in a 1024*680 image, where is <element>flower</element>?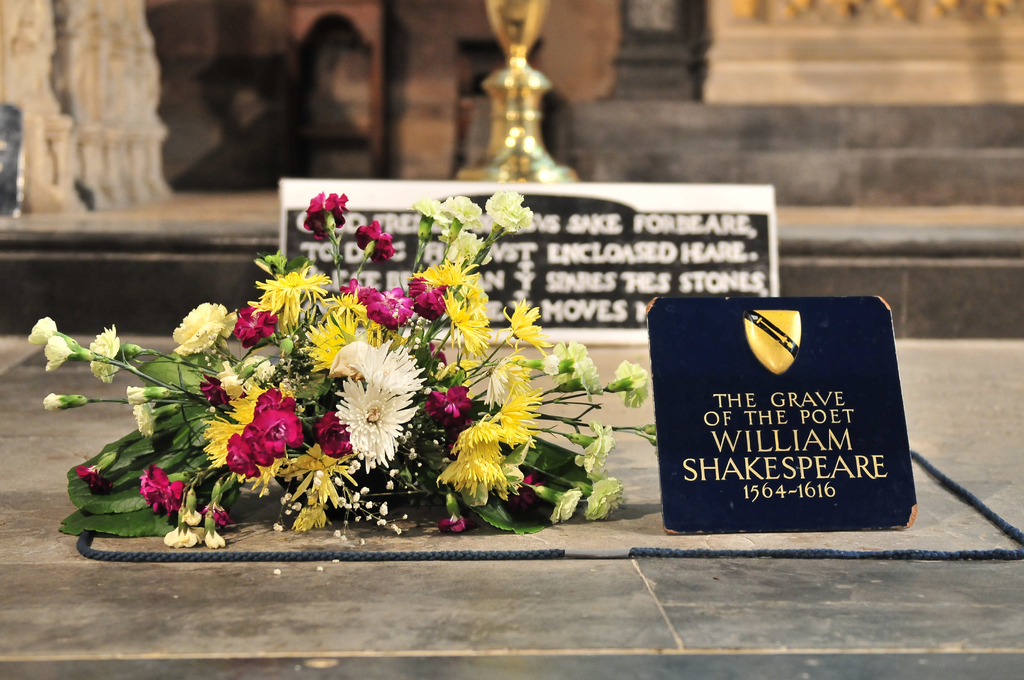
[left=413, top=197, right=439, bottom=219].
